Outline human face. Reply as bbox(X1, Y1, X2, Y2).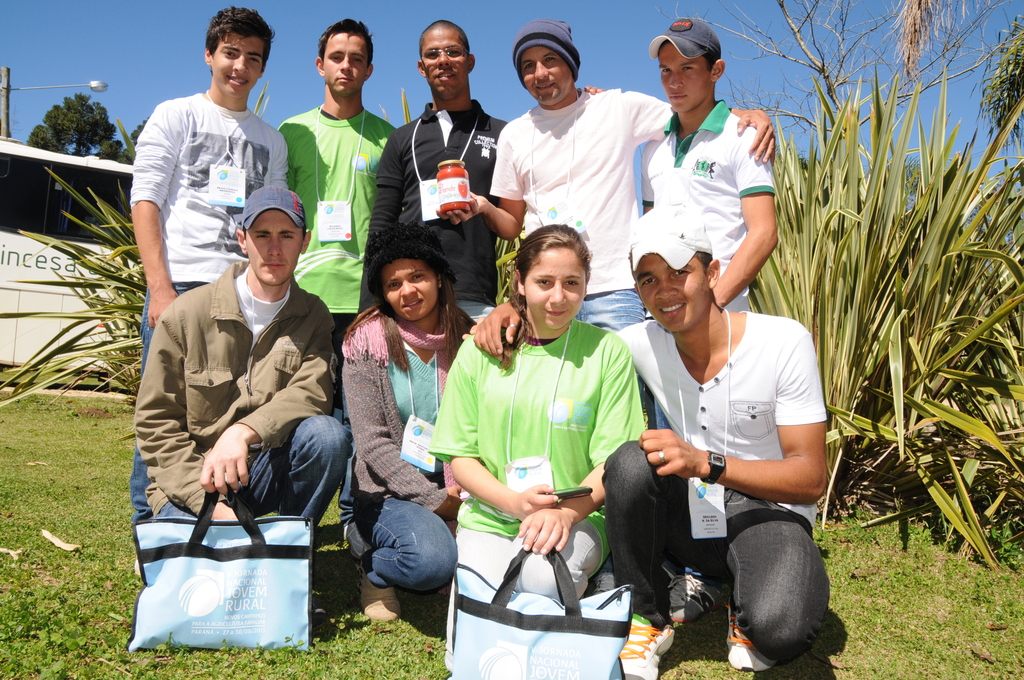
bbox(523, 248, 586, 330).
